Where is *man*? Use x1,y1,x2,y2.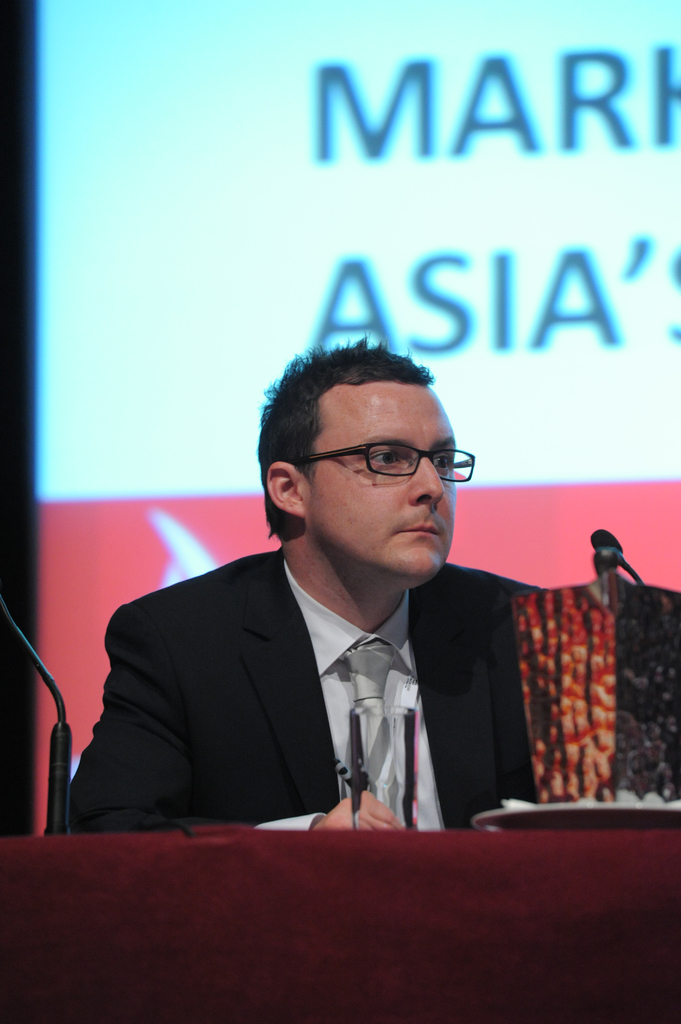
66,366,581,847.
